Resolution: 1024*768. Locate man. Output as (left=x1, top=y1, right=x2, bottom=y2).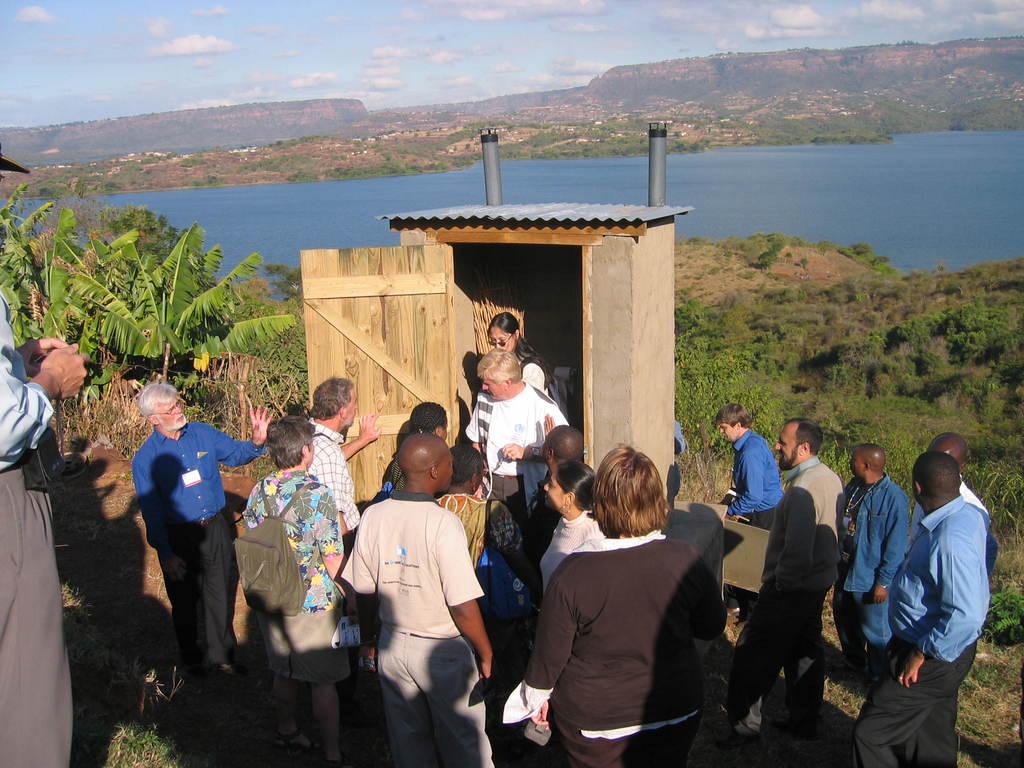
(left=831, top=446, right=917, bottom=720).
